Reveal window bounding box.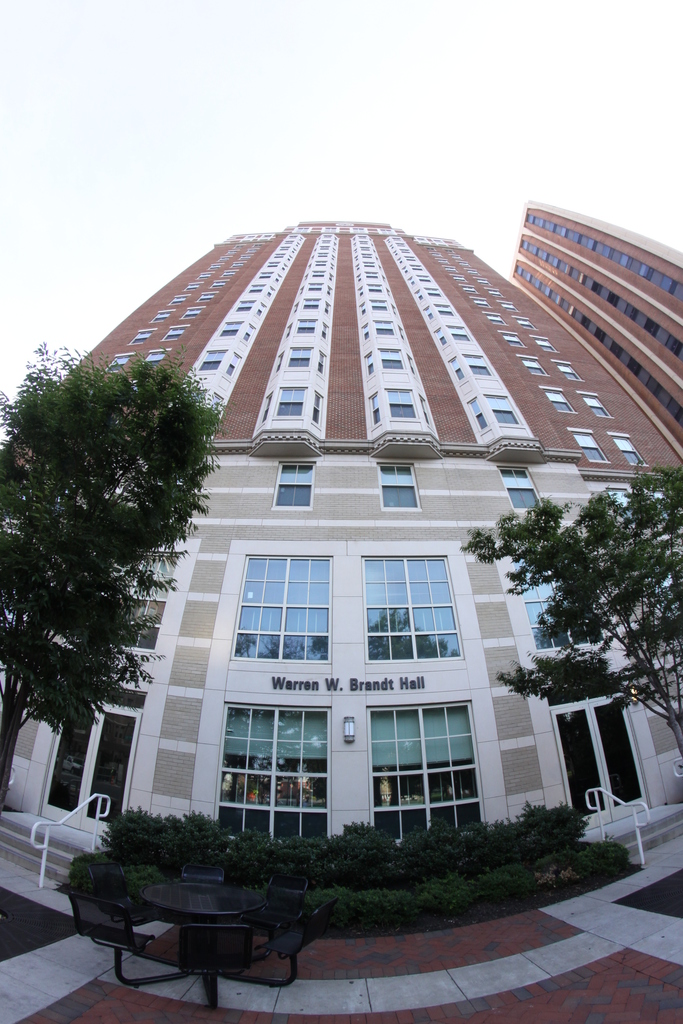
Revealed: [261,261,280,269].
